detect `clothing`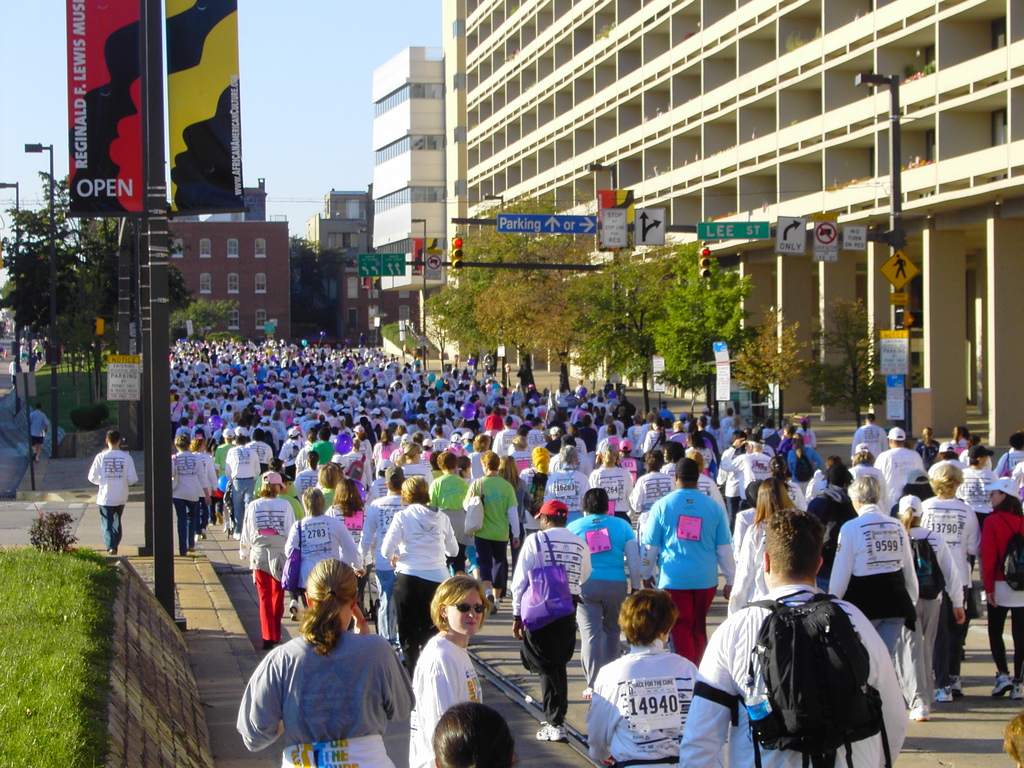
l=558, t=505, r=639, b=668
